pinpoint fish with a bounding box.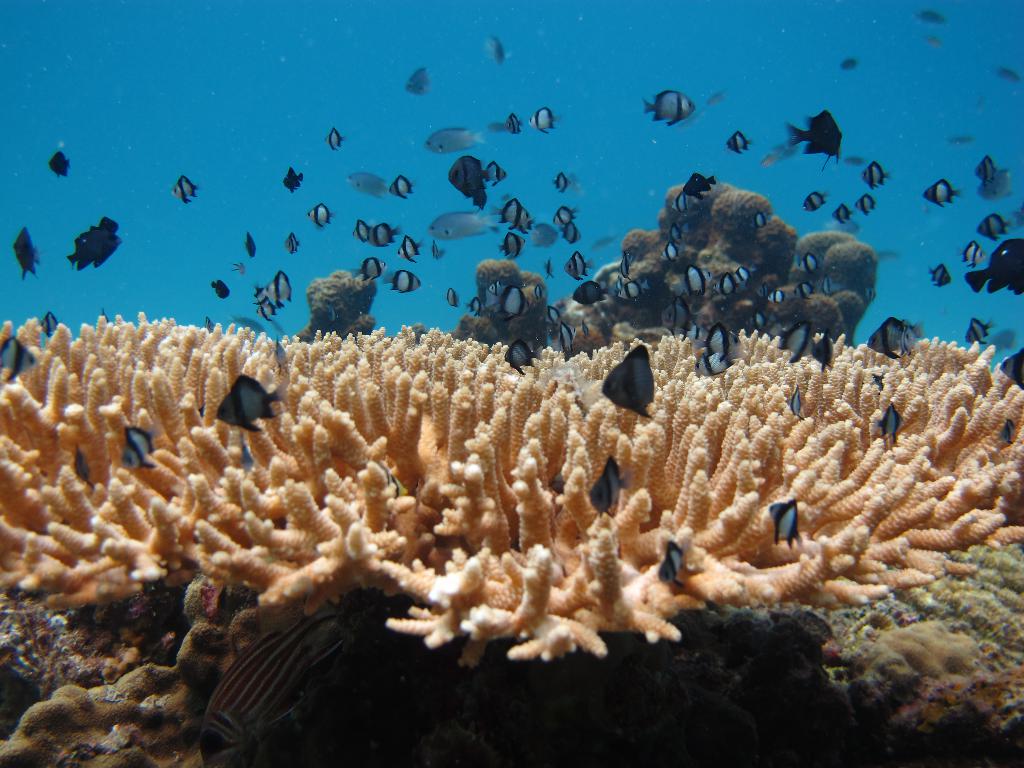
0, 337, 37, 385.
